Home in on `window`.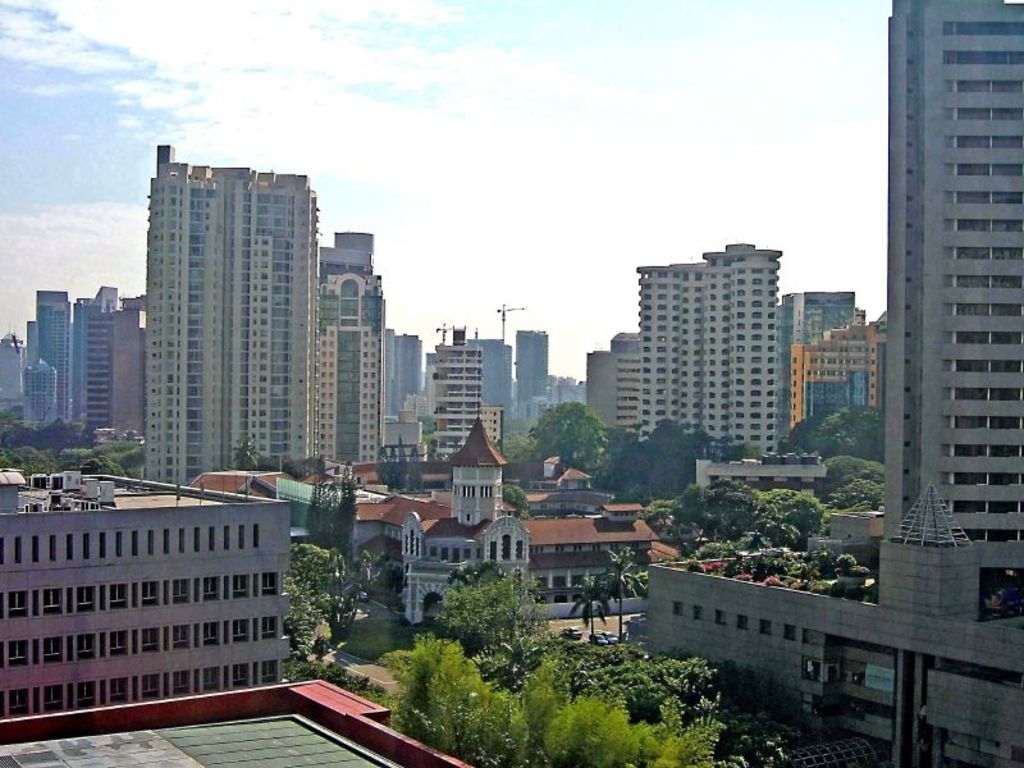
Homed in at bbox=(233, 622, 250, 643).
